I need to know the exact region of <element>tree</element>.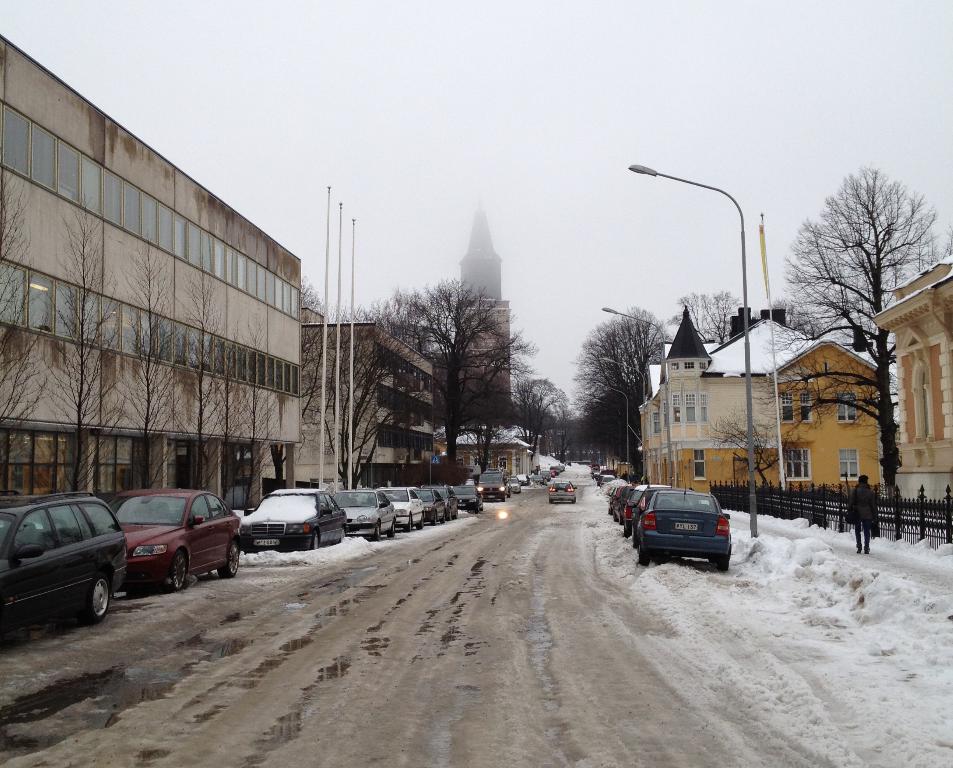
Region: Rect(37, 197, 111, 510).
